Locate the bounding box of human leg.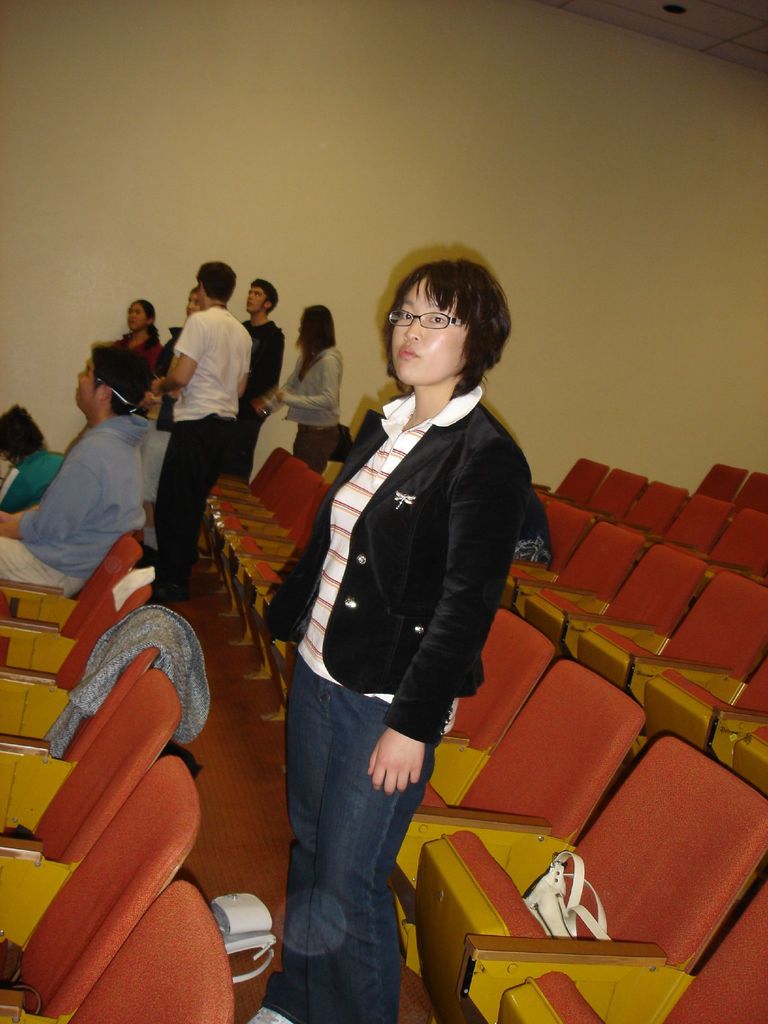
Bounding box: 160/412/227/608.
